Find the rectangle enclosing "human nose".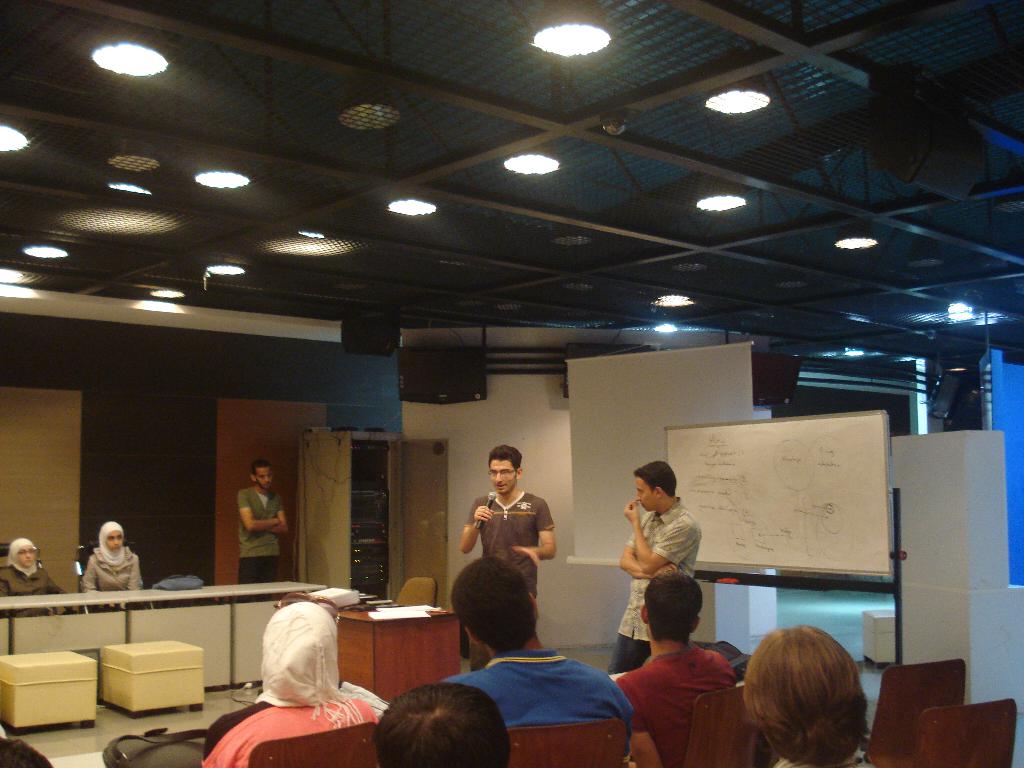
<box>496,472,502,480</box>.
